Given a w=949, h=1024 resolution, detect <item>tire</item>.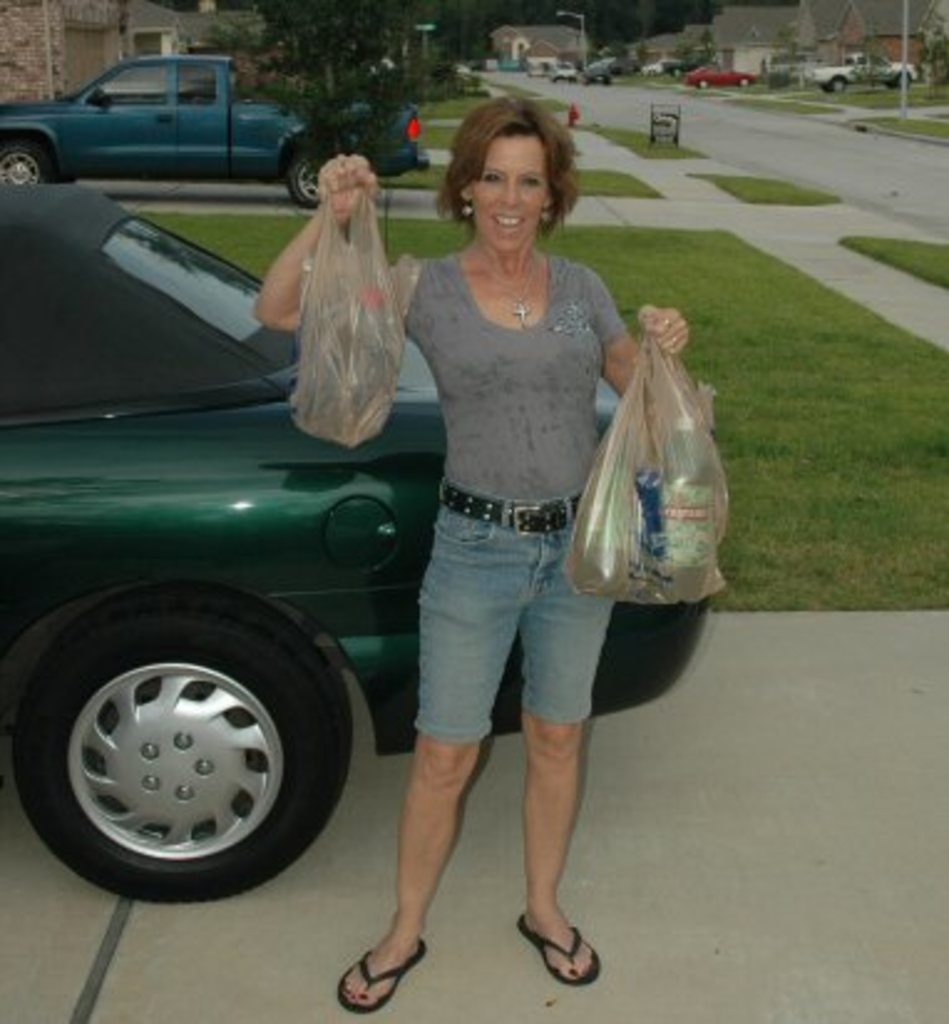
x1=10, y1=589, x2=355, y2=900.
